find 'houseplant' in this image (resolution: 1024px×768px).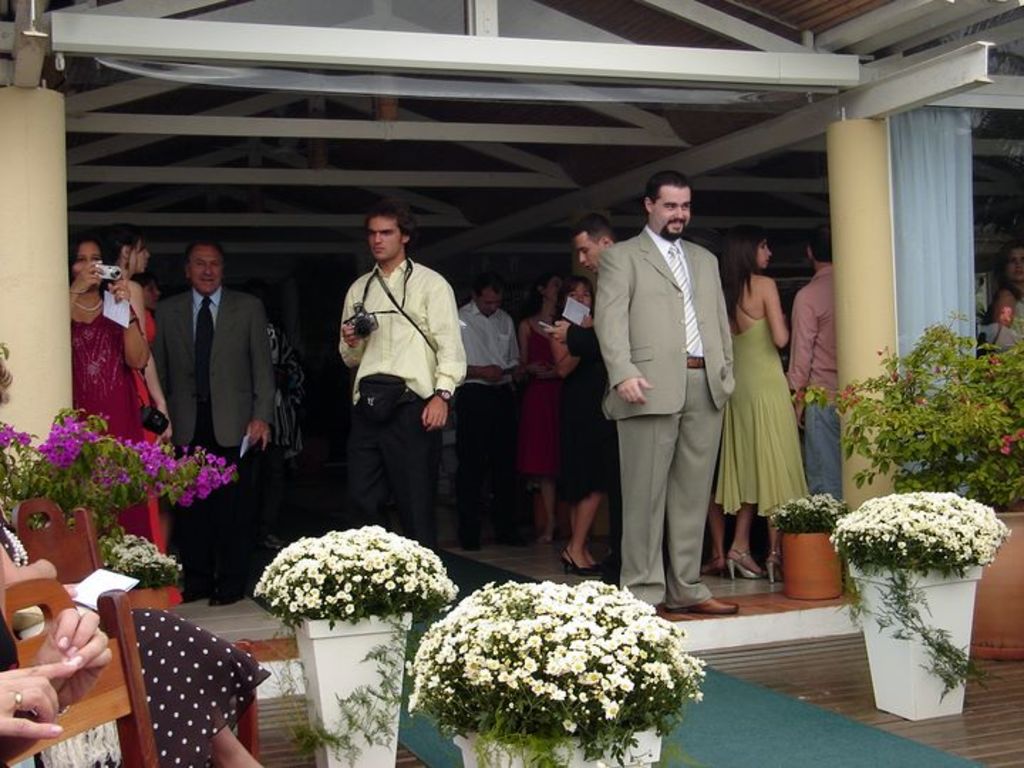
[x1=0, y1=334, x2=243, y2=570].
